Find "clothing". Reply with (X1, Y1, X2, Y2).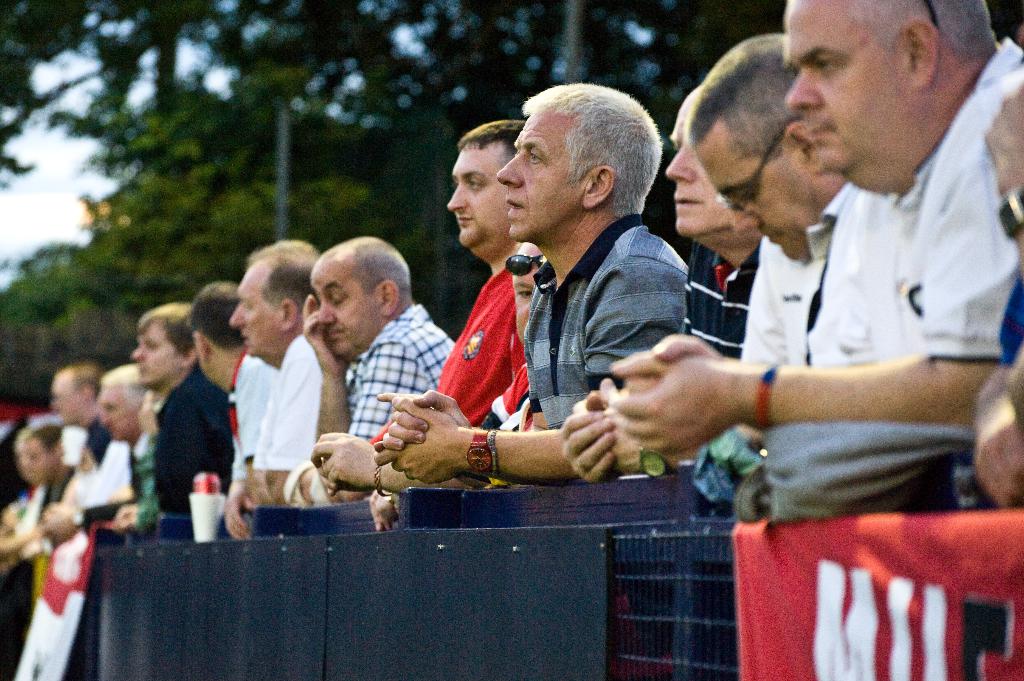
(806, 35, 1023, 374).
